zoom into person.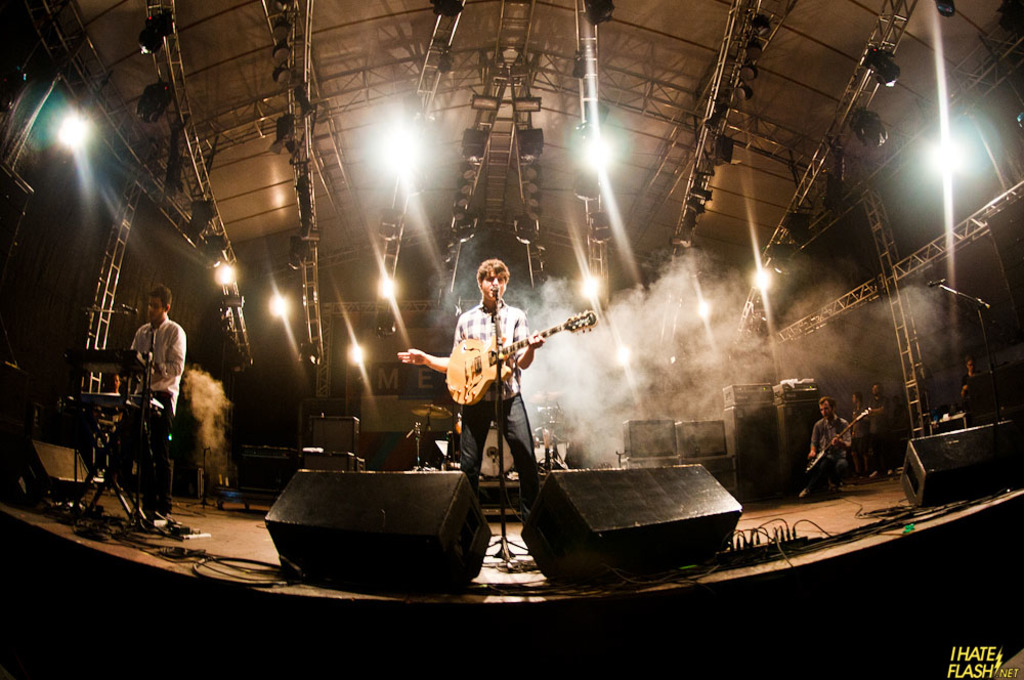
Zoom target: bbox=[807, 402, 848, 482].
